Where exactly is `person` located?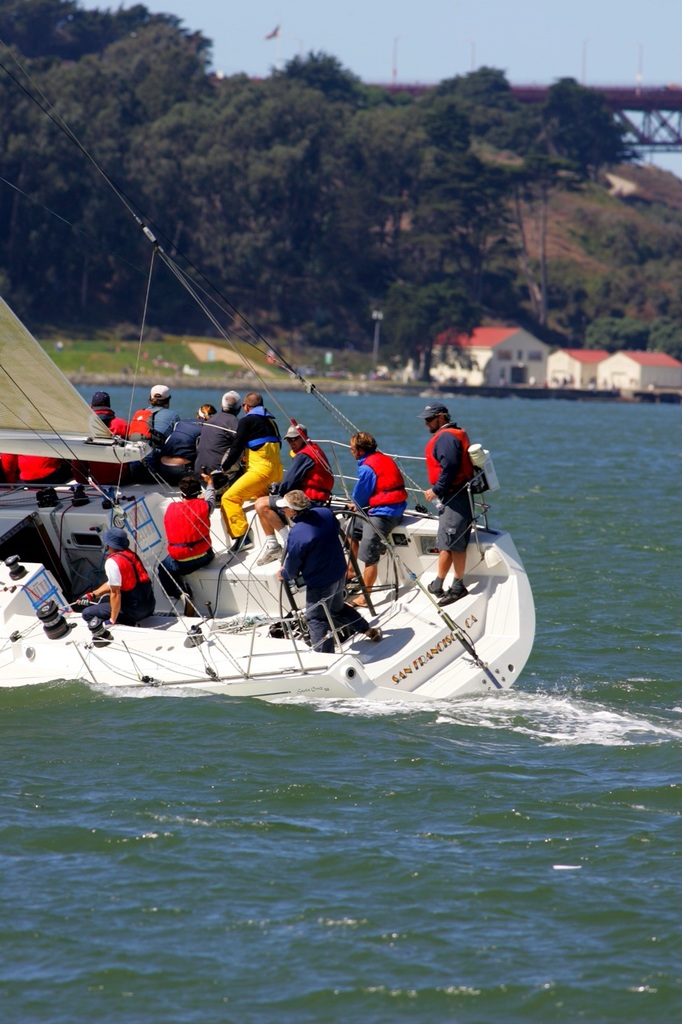
Its bounding box is 70, 527, 154, 646.
